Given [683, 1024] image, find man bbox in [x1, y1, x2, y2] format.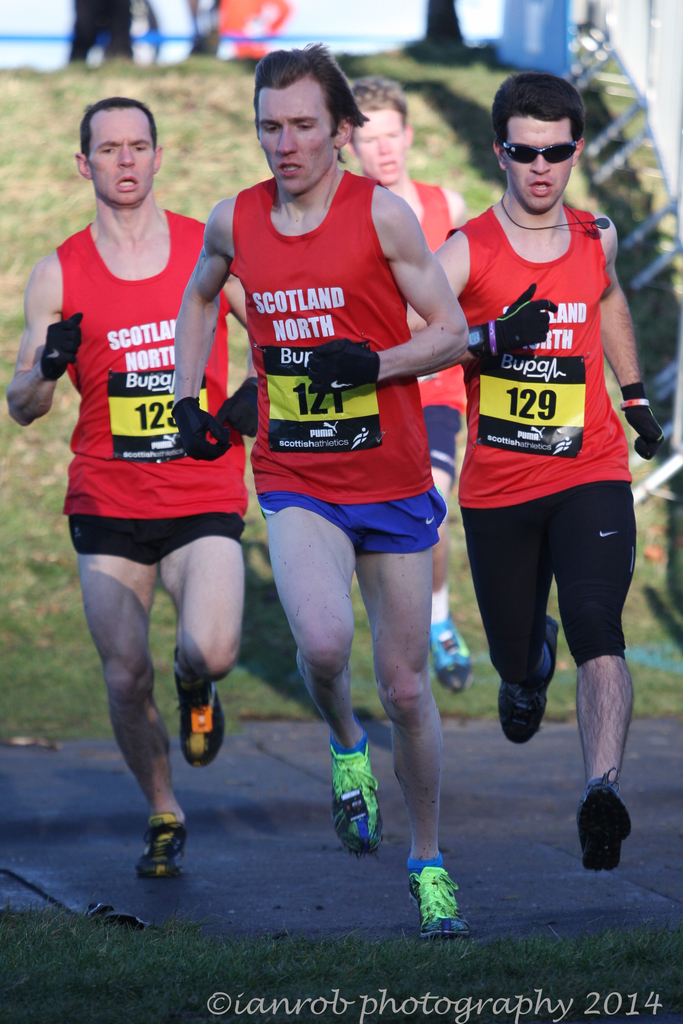
[338, 77, 468, 690].
